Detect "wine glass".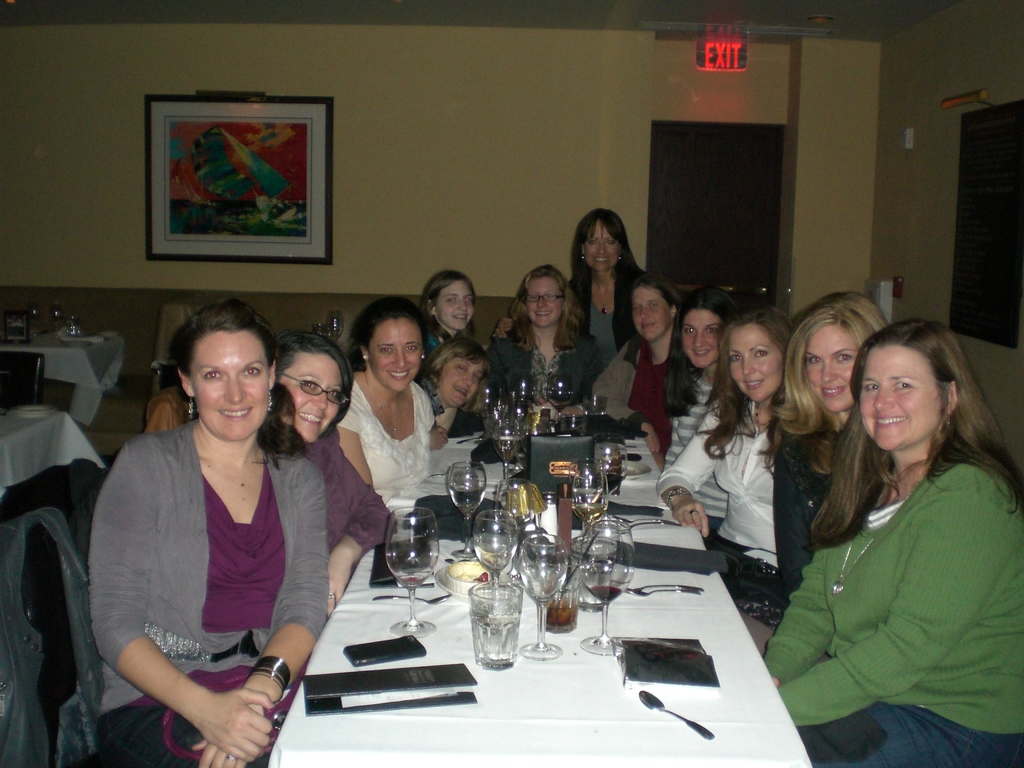
Detected at detection(446, 461, 488, 543).
